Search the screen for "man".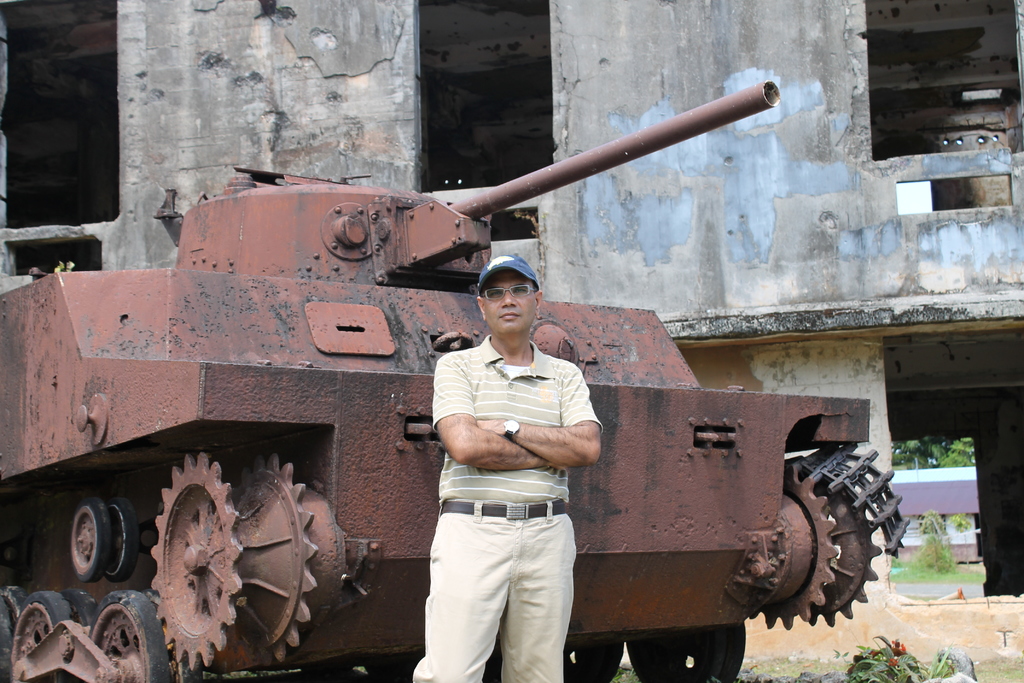
Found at [left=410, top=251, right=611, bottom=682].
